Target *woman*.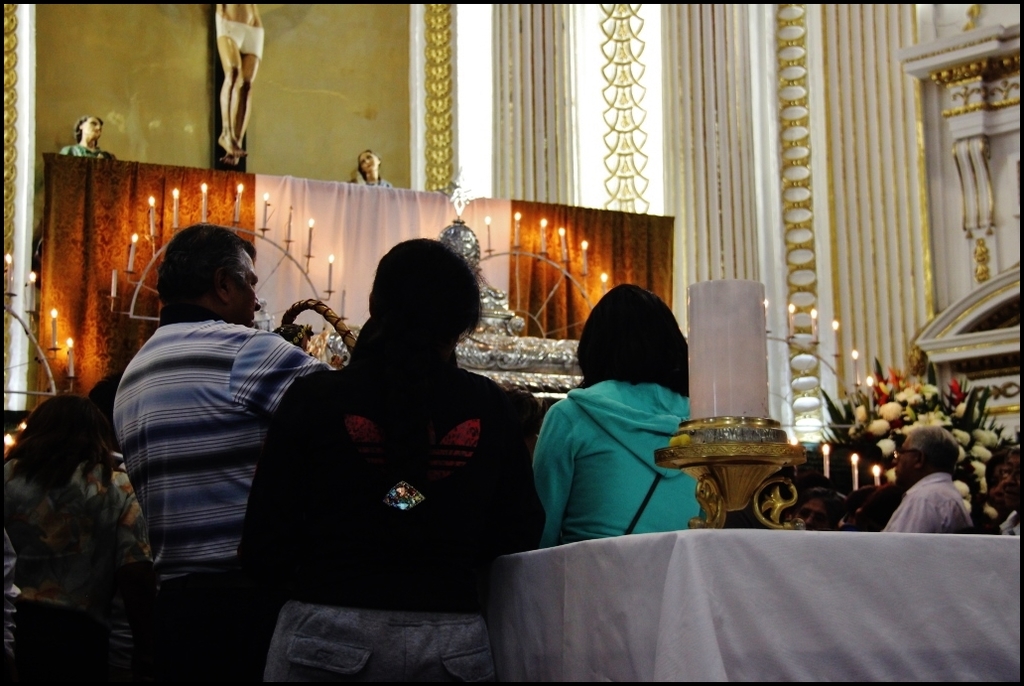
Target region: (0, 394, 142, 685).
